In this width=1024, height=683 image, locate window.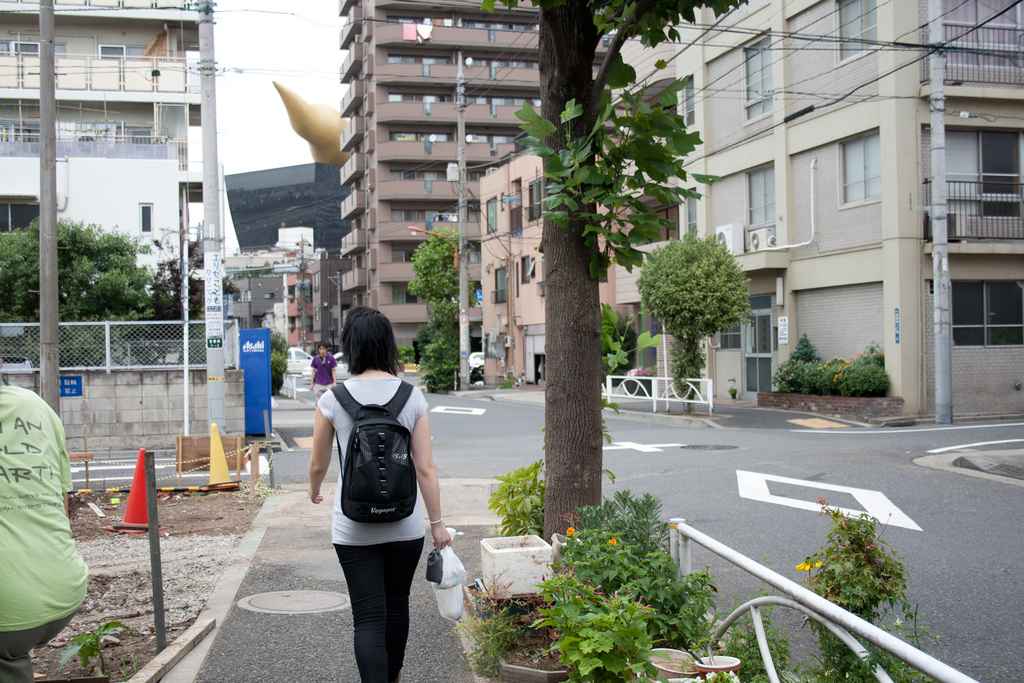
Bounding box: (left=742, top=29, right=774, bottom=124).
